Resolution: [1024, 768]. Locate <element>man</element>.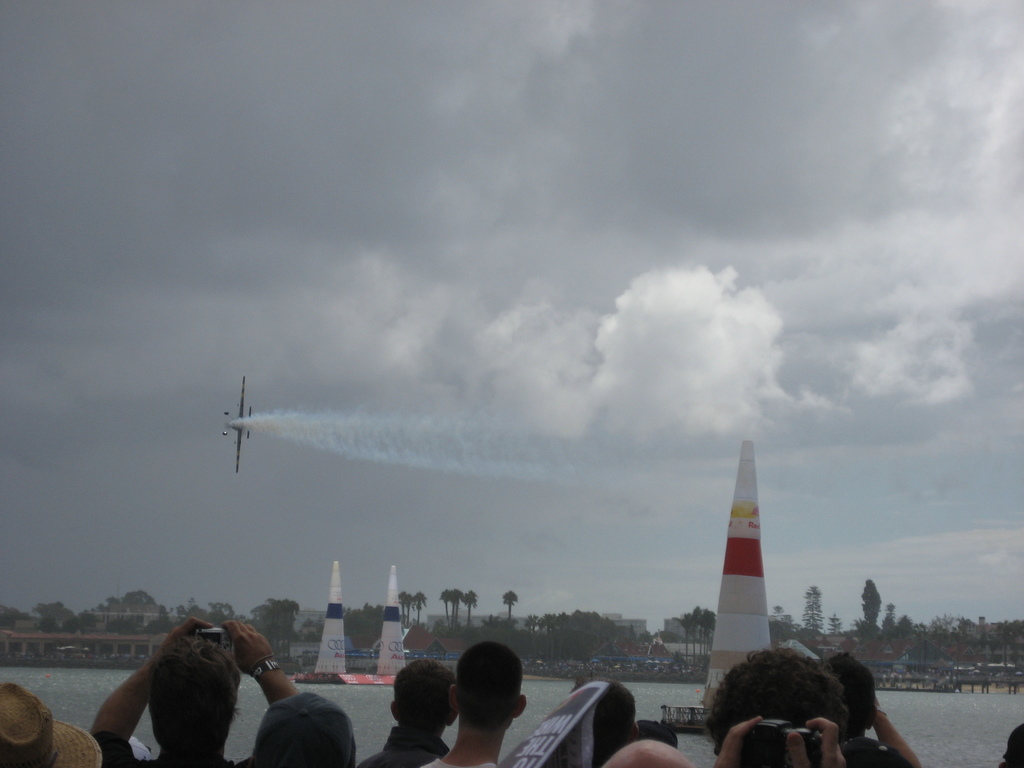
[417, 641, 524, 767].
